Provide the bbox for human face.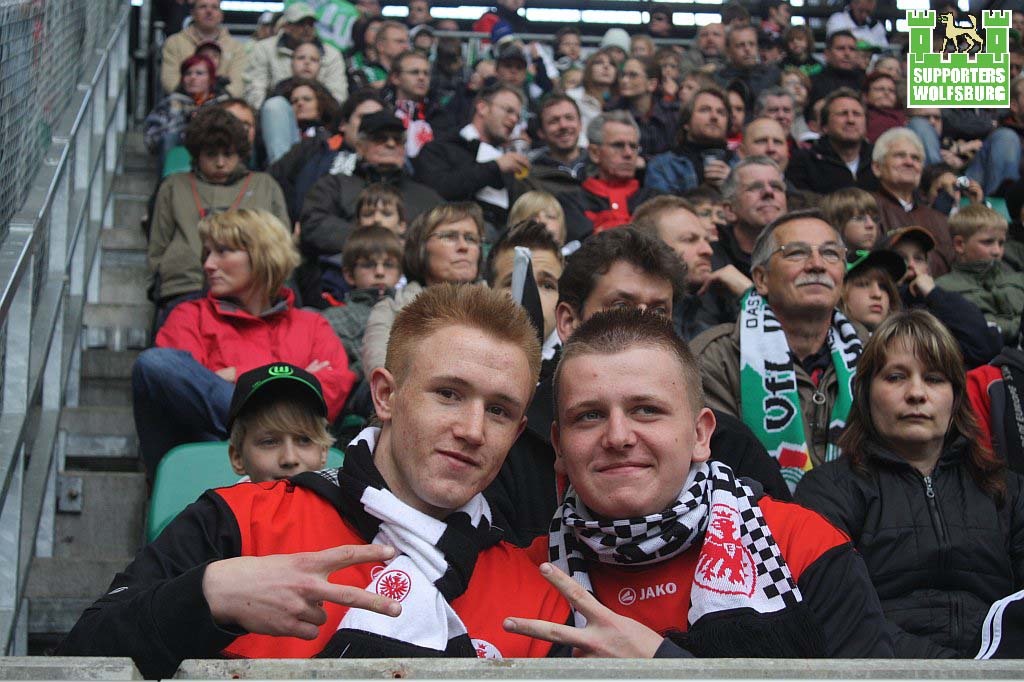
locate(180, 59, 214, 96).
